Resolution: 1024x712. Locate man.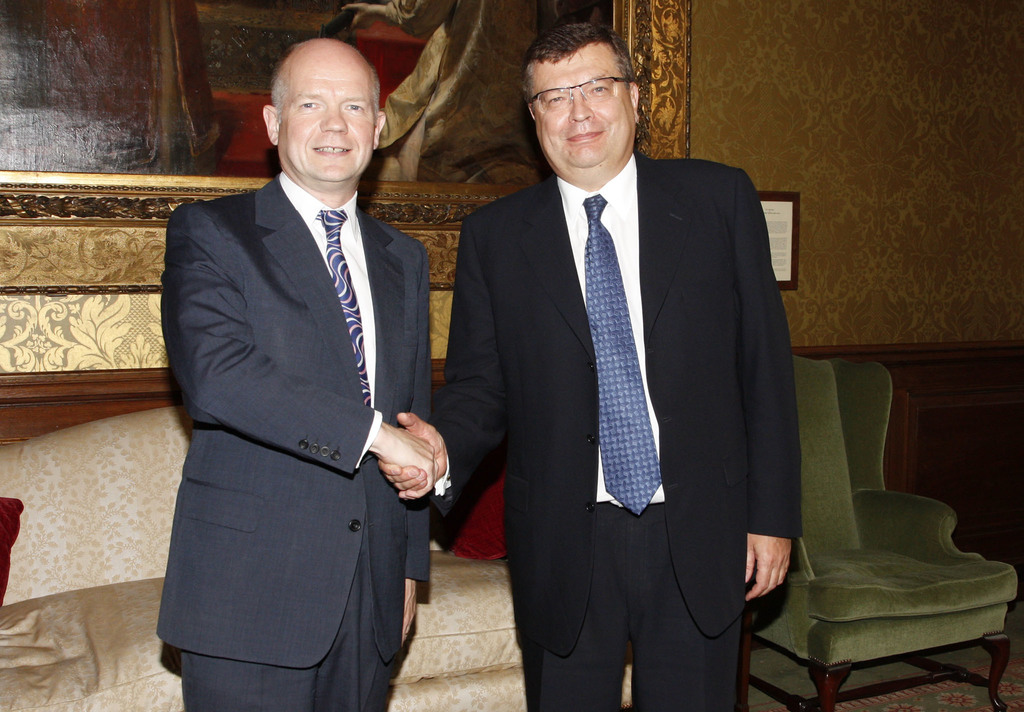
<bbox>147, 15, 439, 711</bbox>.
